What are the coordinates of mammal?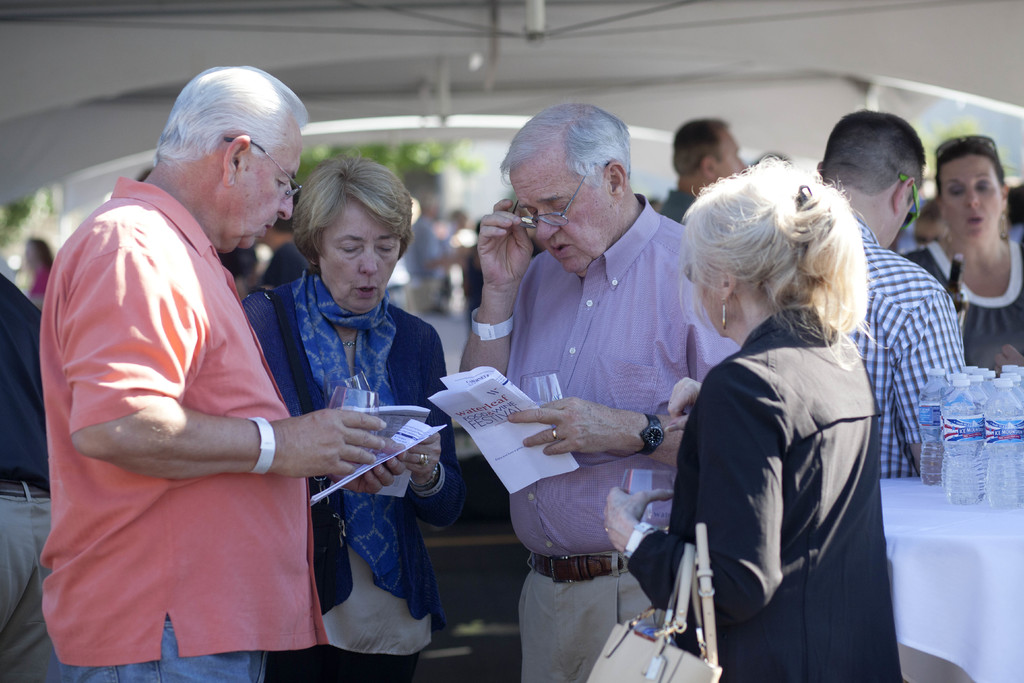
404, 197, 449, 313.
